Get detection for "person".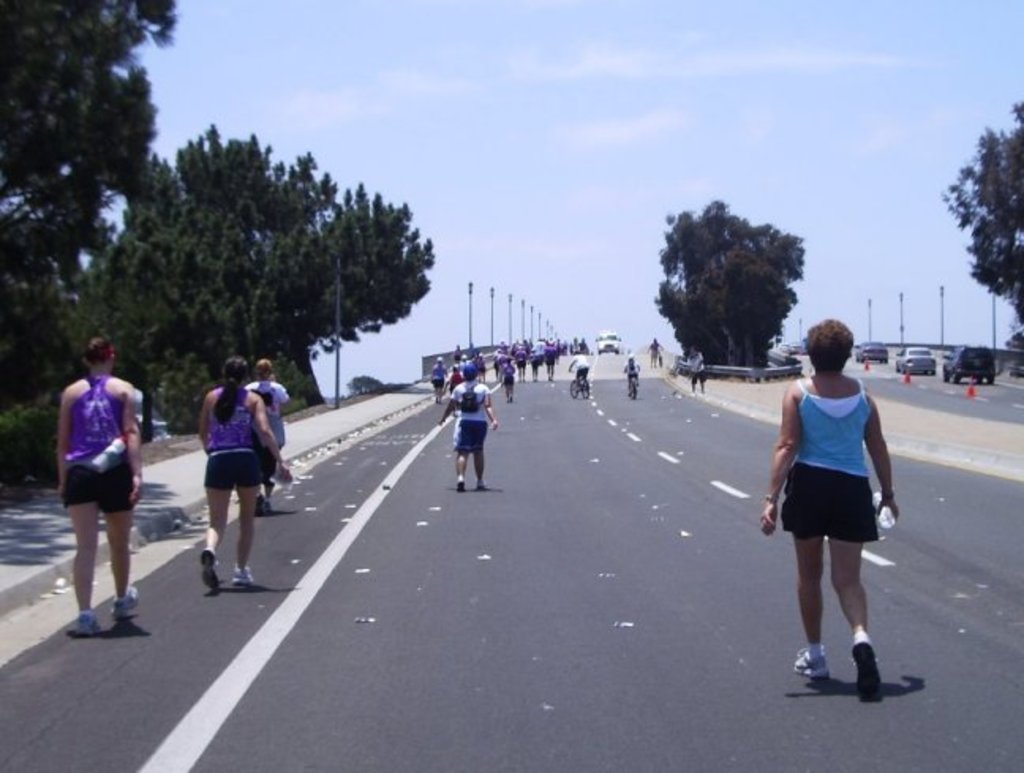
Detection: bbox(55, 335, 142, 640).
